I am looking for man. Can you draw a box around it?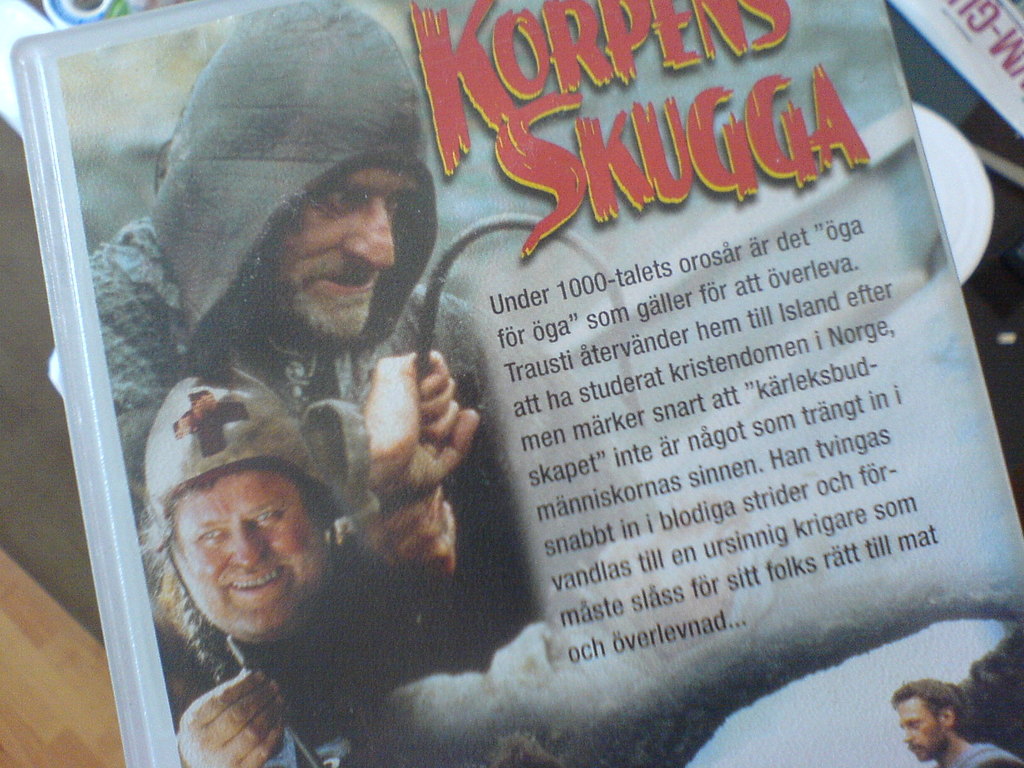
Sure, the bounding box is (888,674,1023,767).
